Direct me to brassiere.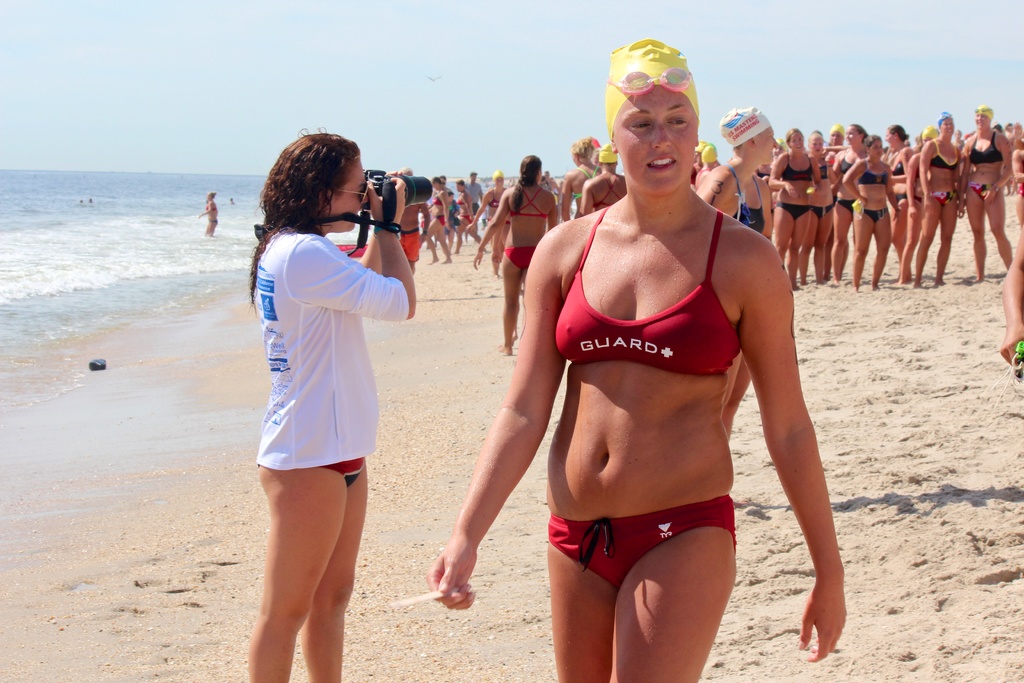
Direction: <region>575, 165, 600, 200</region>.
